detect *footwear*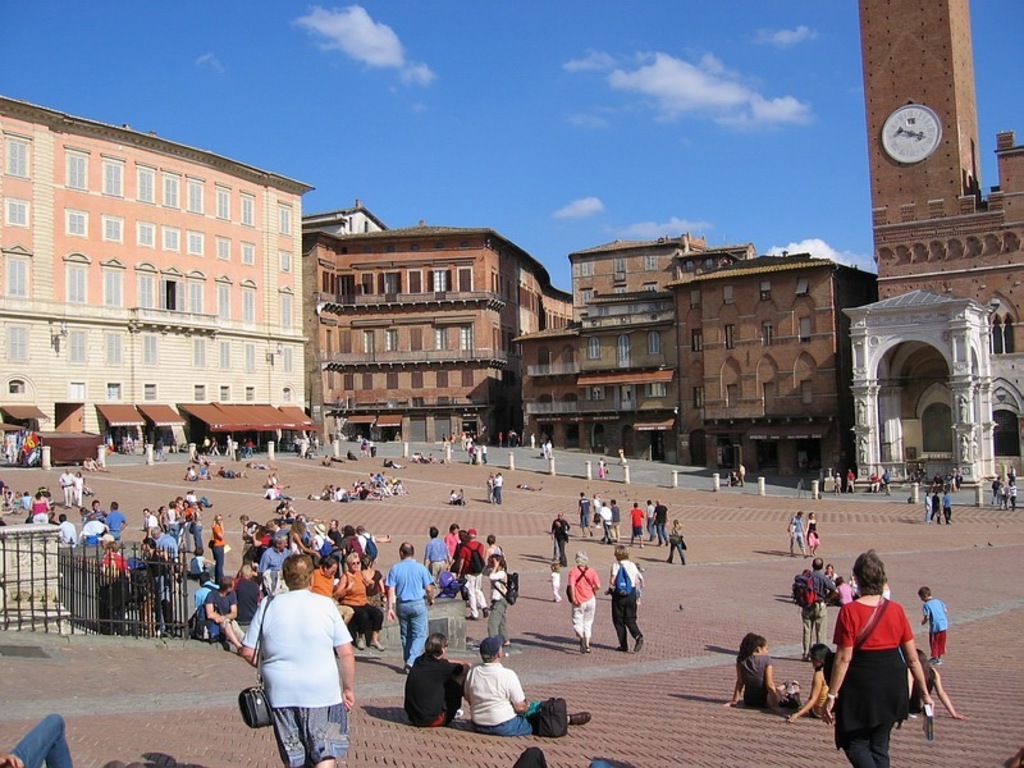
bbox=(568, 707, 591, 724)
